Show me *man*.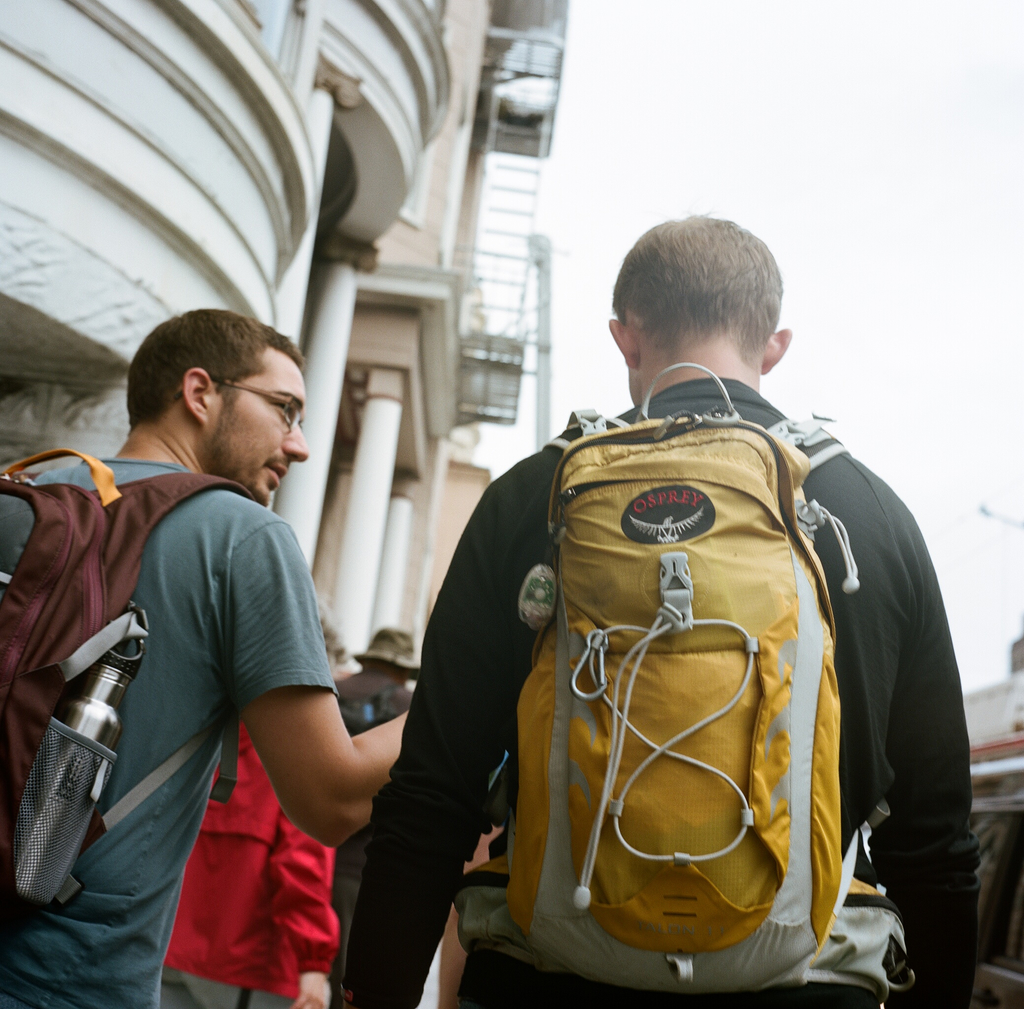
*man* is here: locate(28, 302, 415, 973).
